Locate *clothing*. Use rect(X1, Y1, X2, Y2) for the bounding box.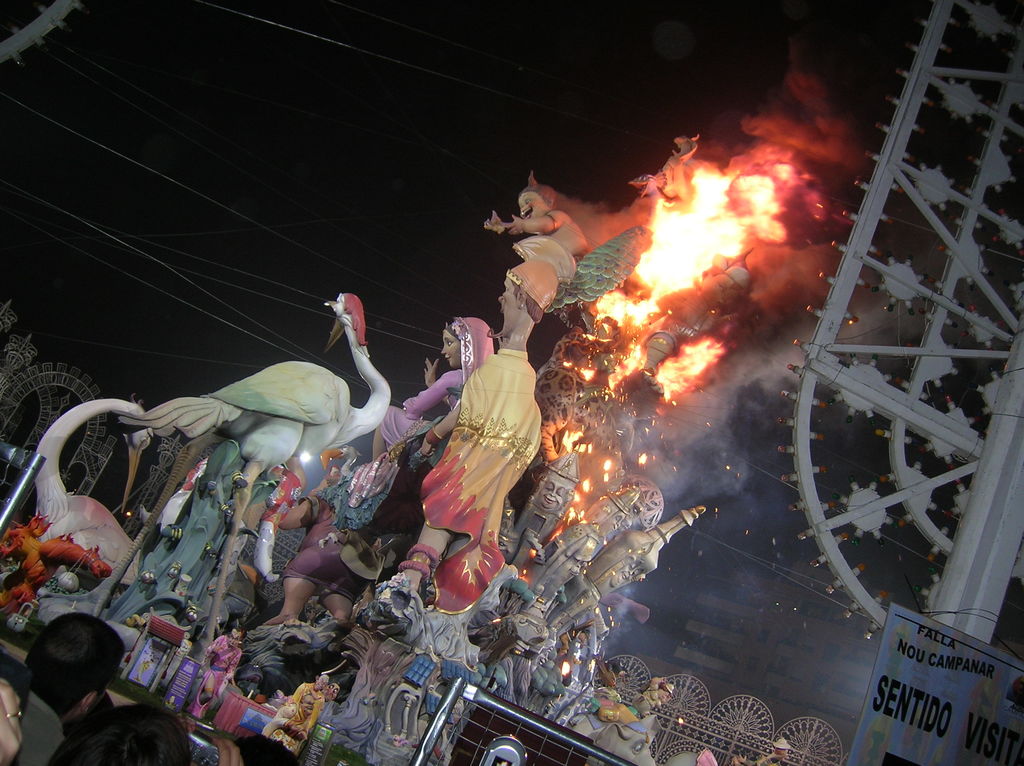
rect(252, 703, 311, 751).
